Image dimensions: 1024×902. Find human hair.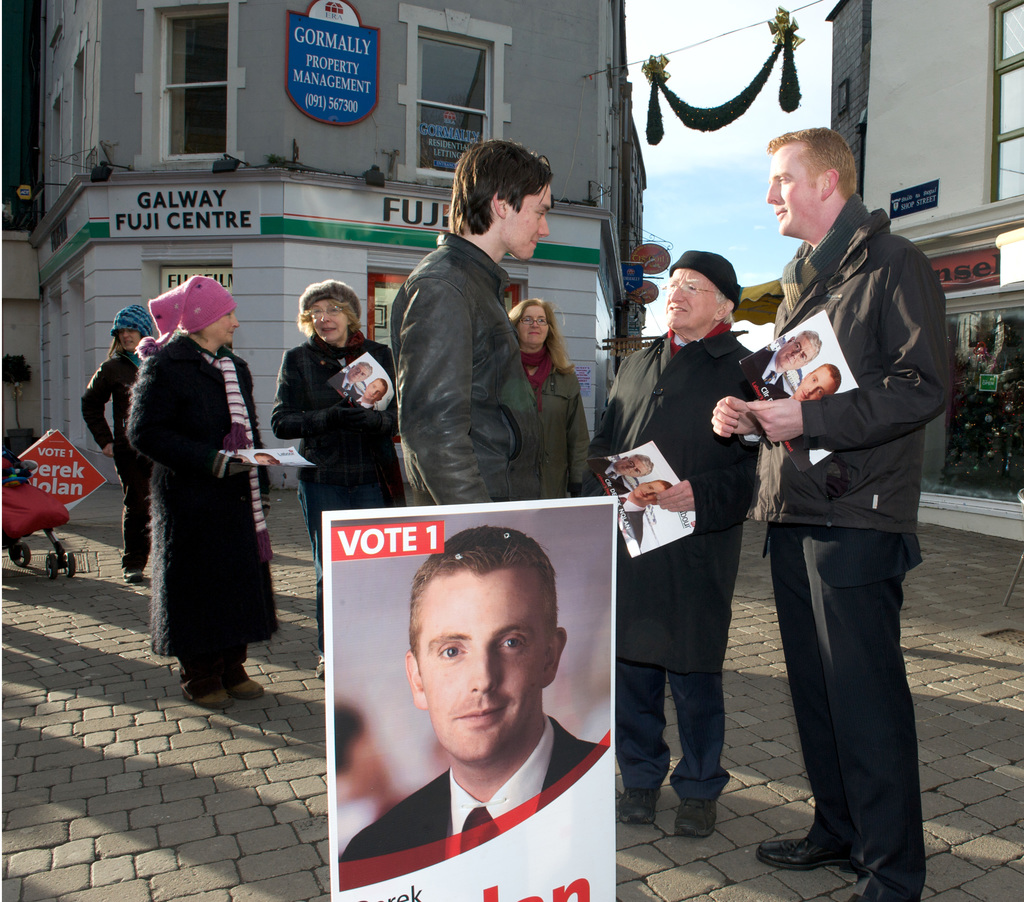
<region>296, 298, 362, 342</region>.
